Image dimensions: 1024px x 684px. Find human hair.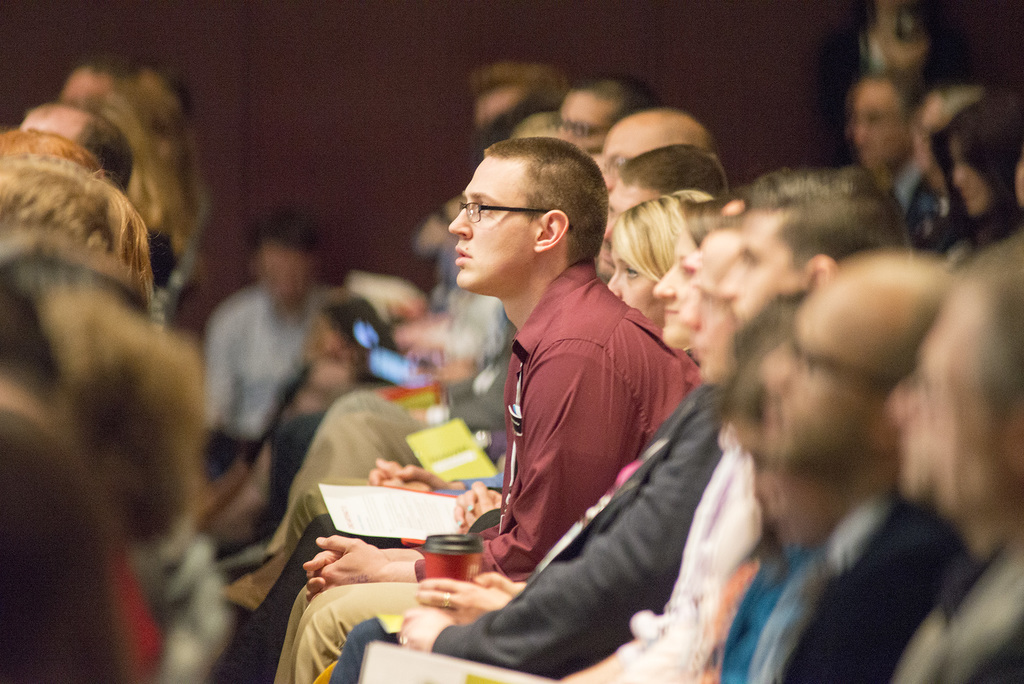
bbox=[1, 153, 163, 321].
